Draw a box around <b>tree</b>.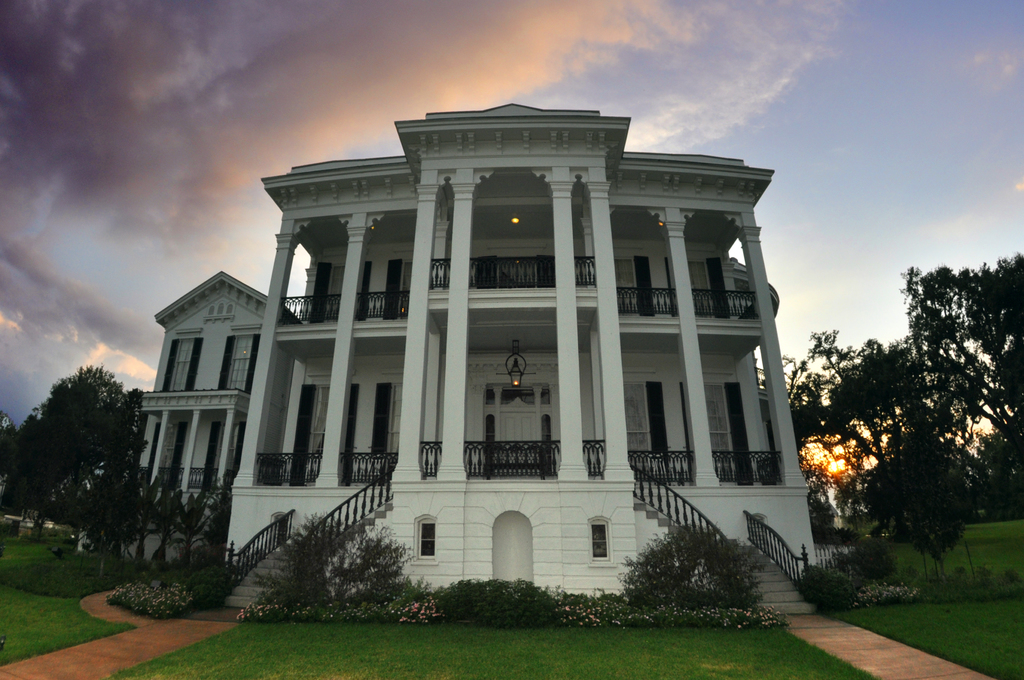
173/338/194/396.
